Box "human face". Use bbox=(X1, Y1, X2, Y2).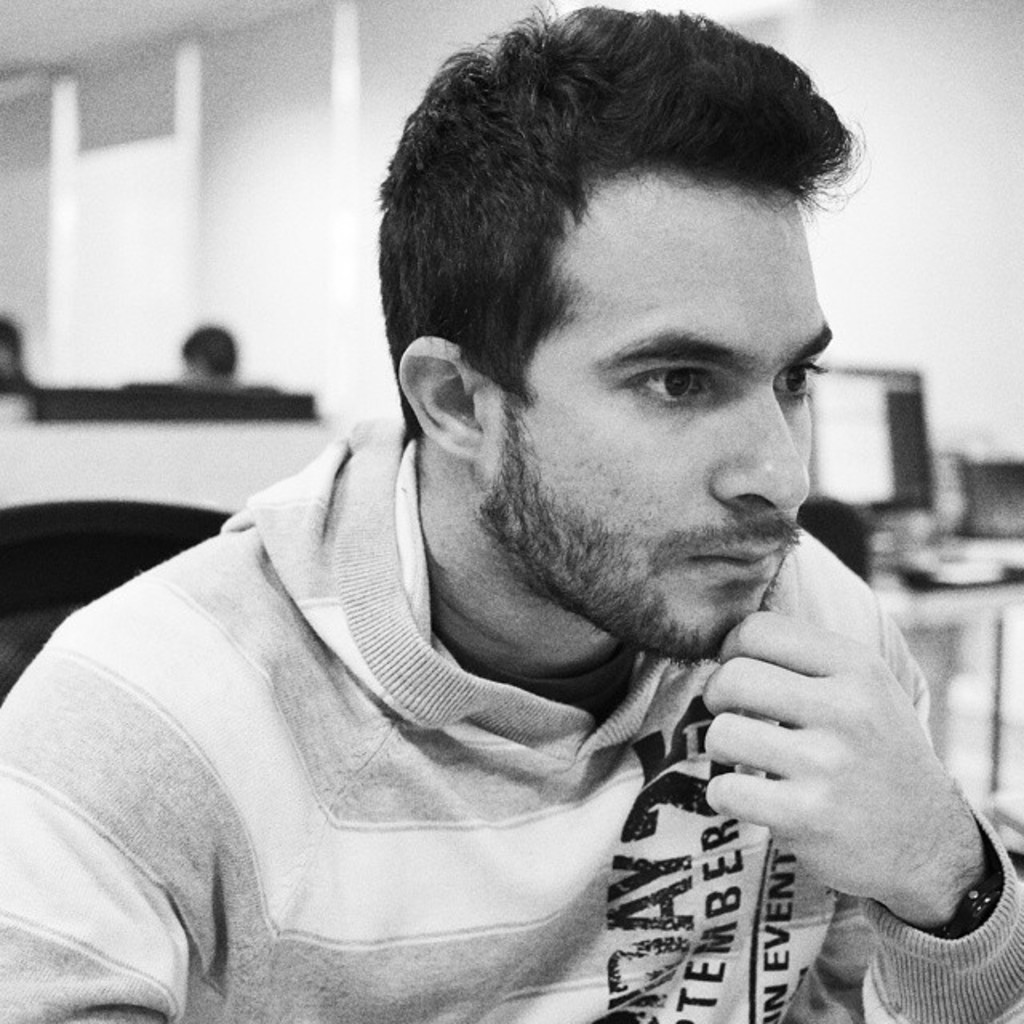
bbox=(493, 182, 842, 670).
